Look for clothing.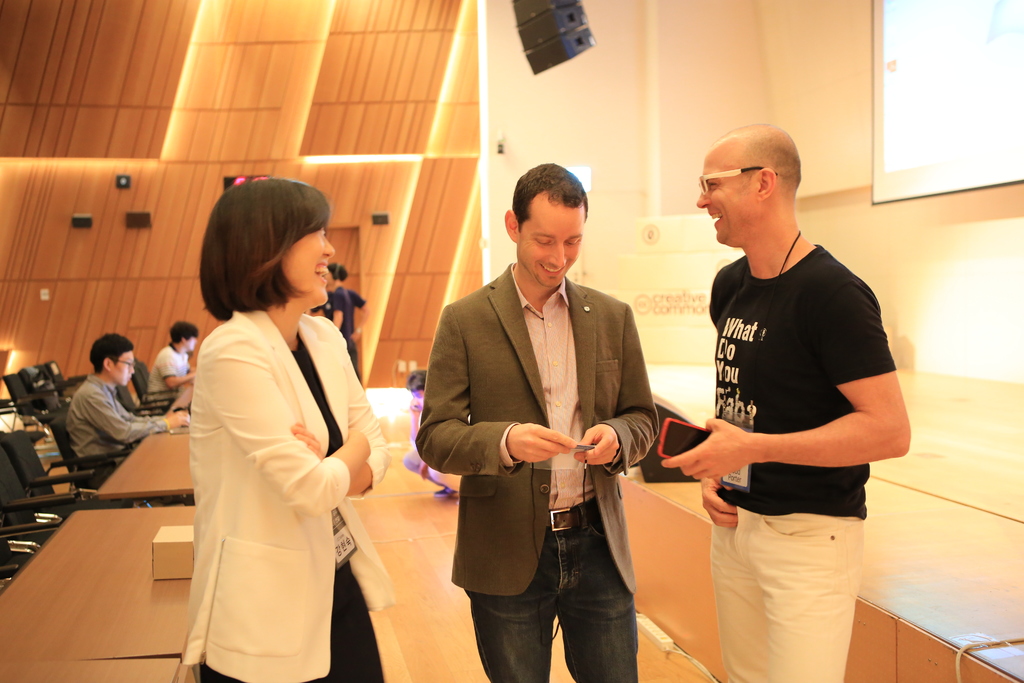
Found: [61, 363, 164, 490].
